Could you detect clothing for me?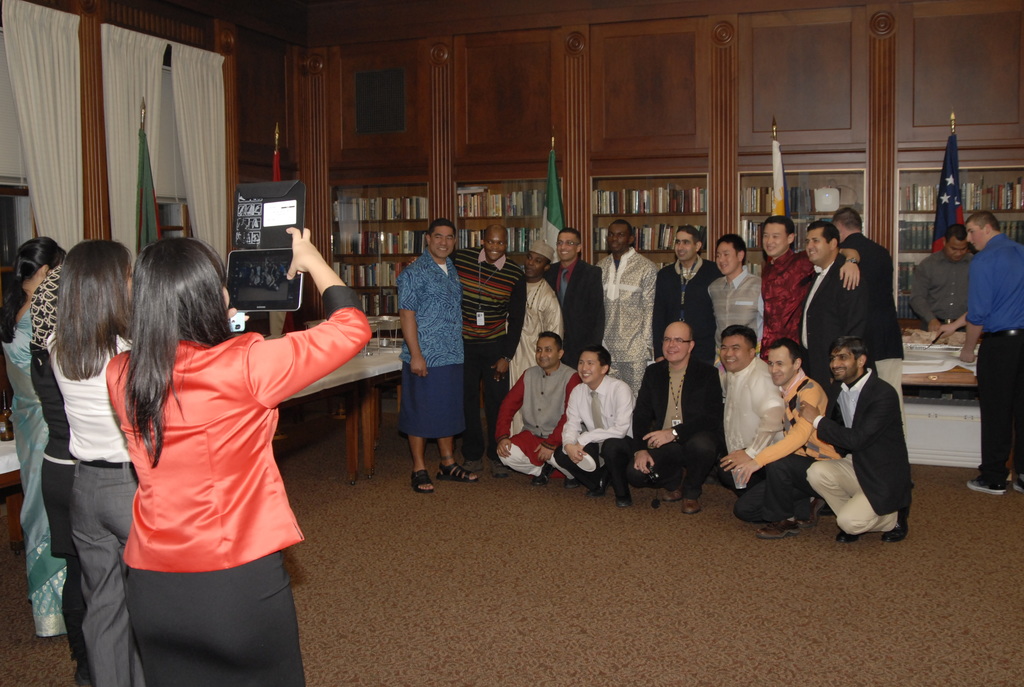
Detection result: <box>398,252,464,436</box>.
